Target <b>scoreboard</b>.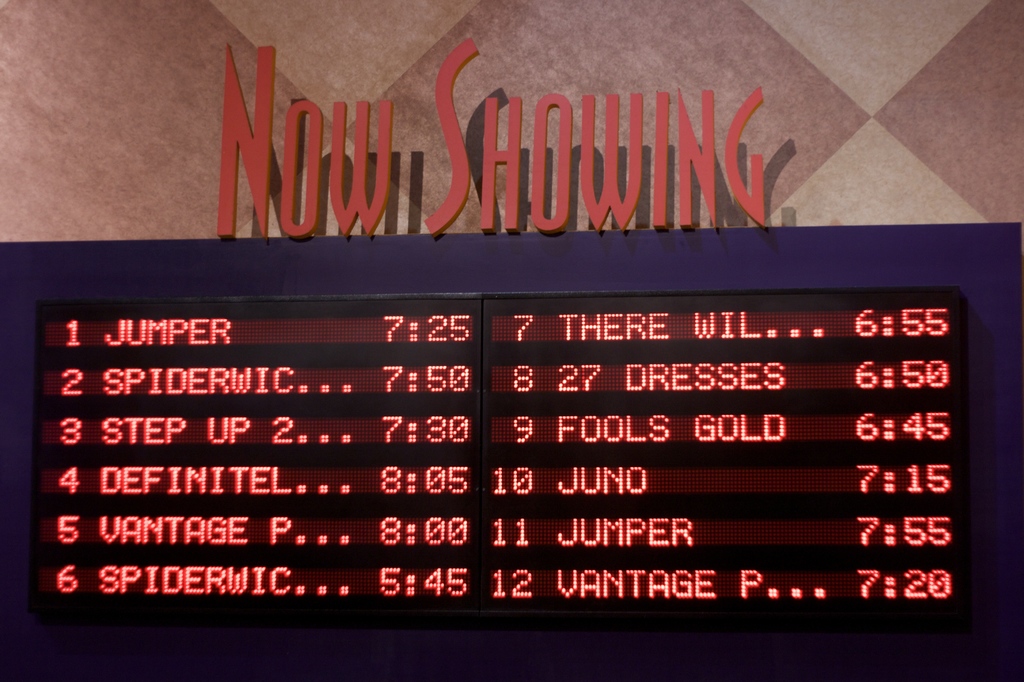
Target region: region(0, 233, 1023, 681).
